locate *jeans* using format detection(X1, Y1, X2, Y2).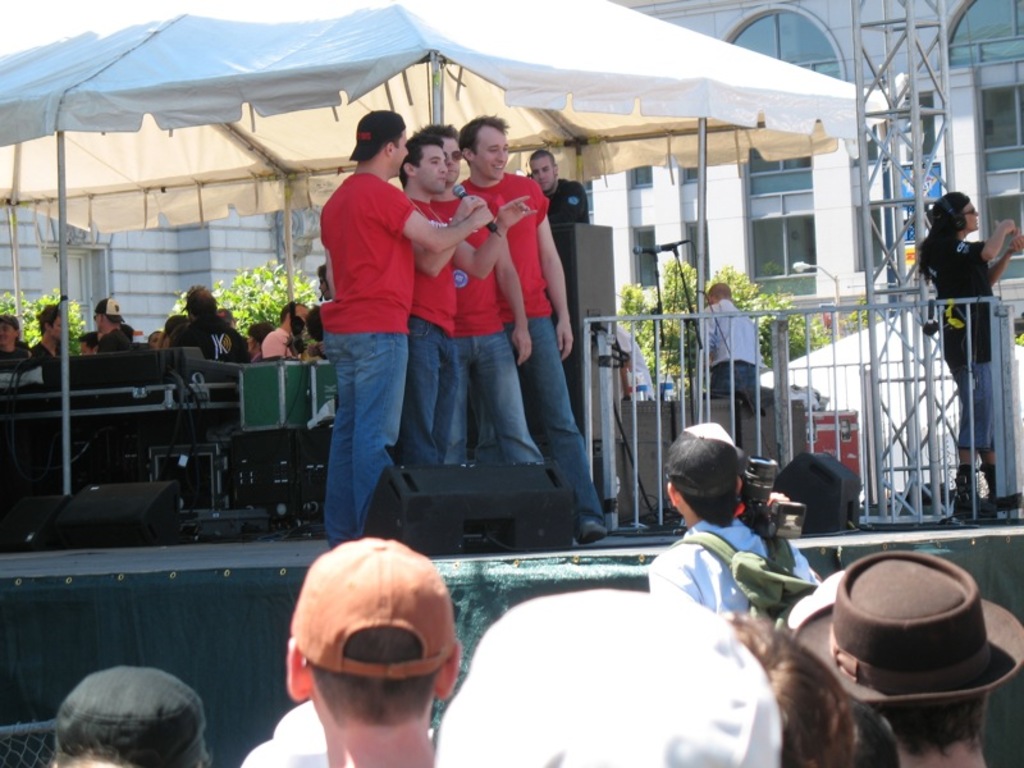
detection(708, 361, 754, 404).
